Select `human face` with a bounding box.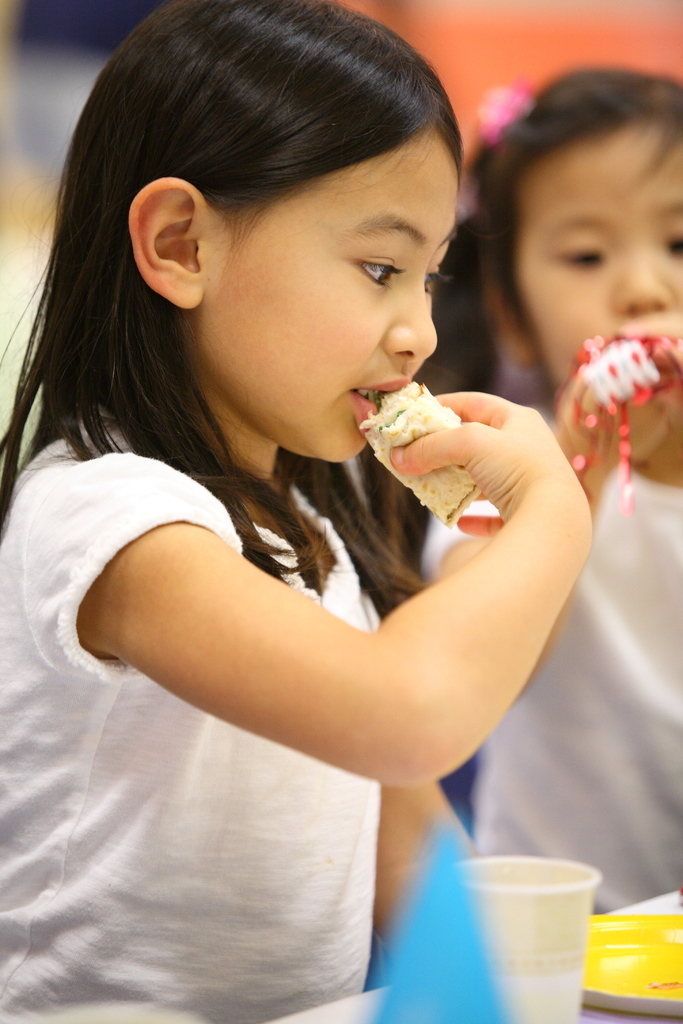
[511, 123, 682, 413].
